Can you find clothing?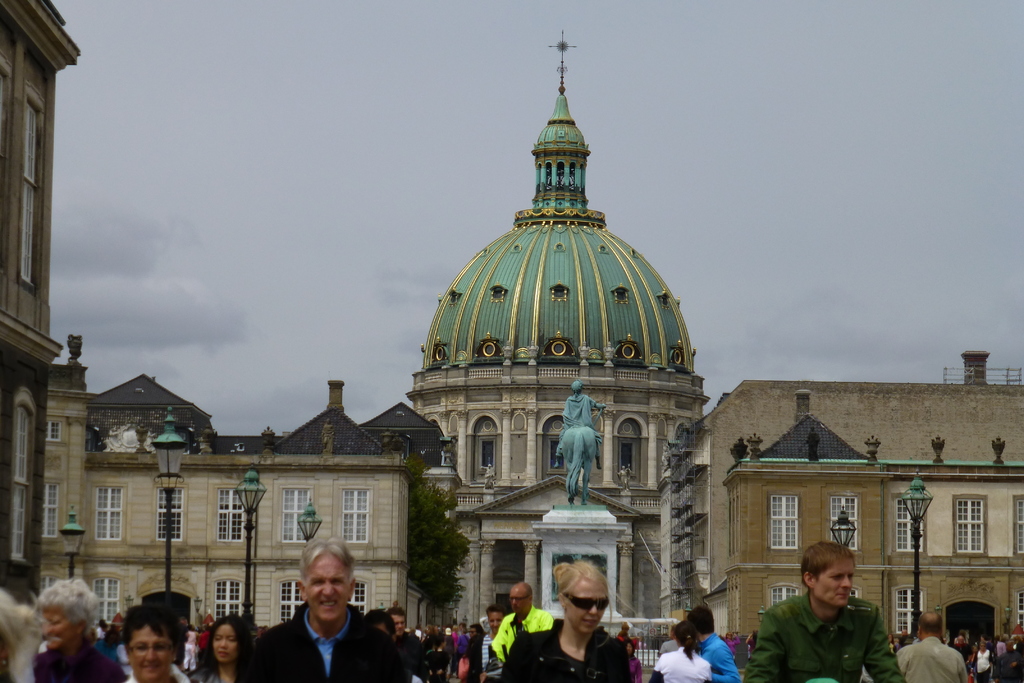
Yes, bounding box: pyautogui.locateOnScreen(500, 618, 566, 667).
